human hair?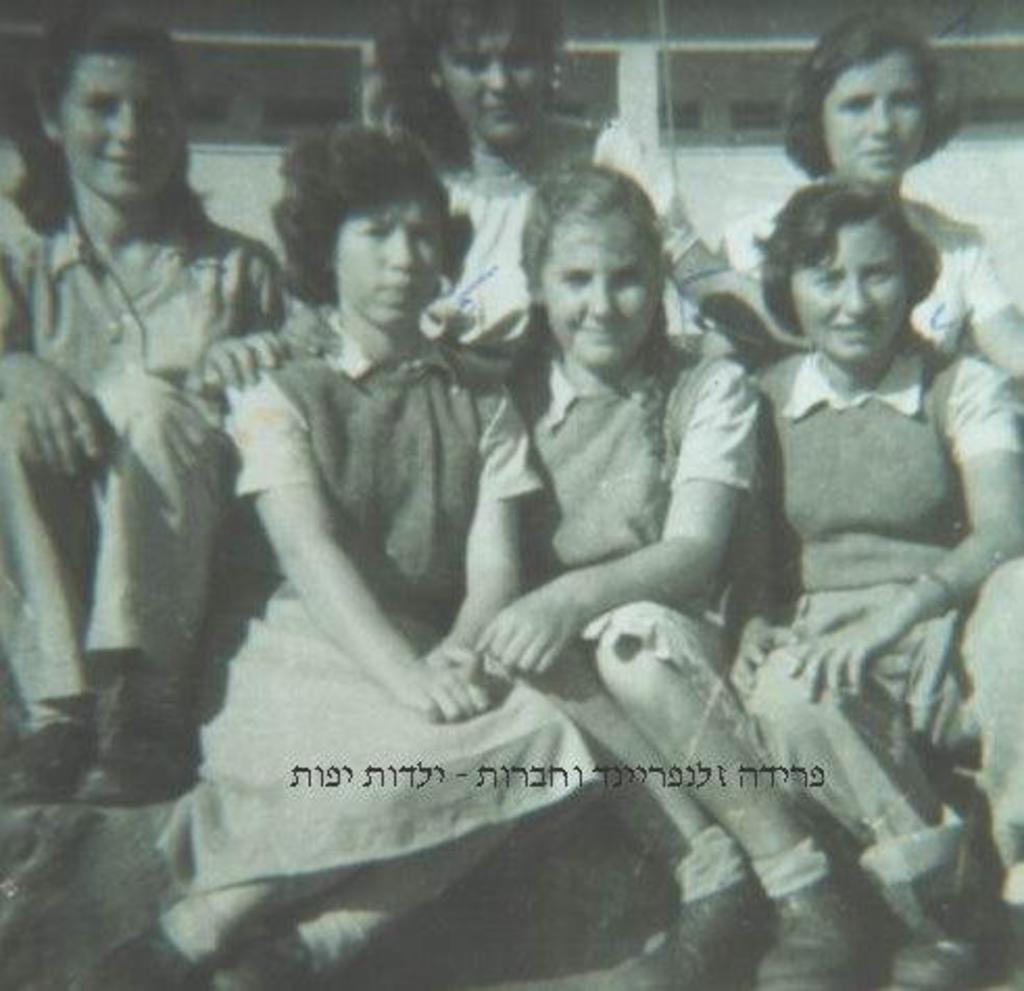
{"x1": 503, "y1": 163, "x2": 682, "y2": 365}
